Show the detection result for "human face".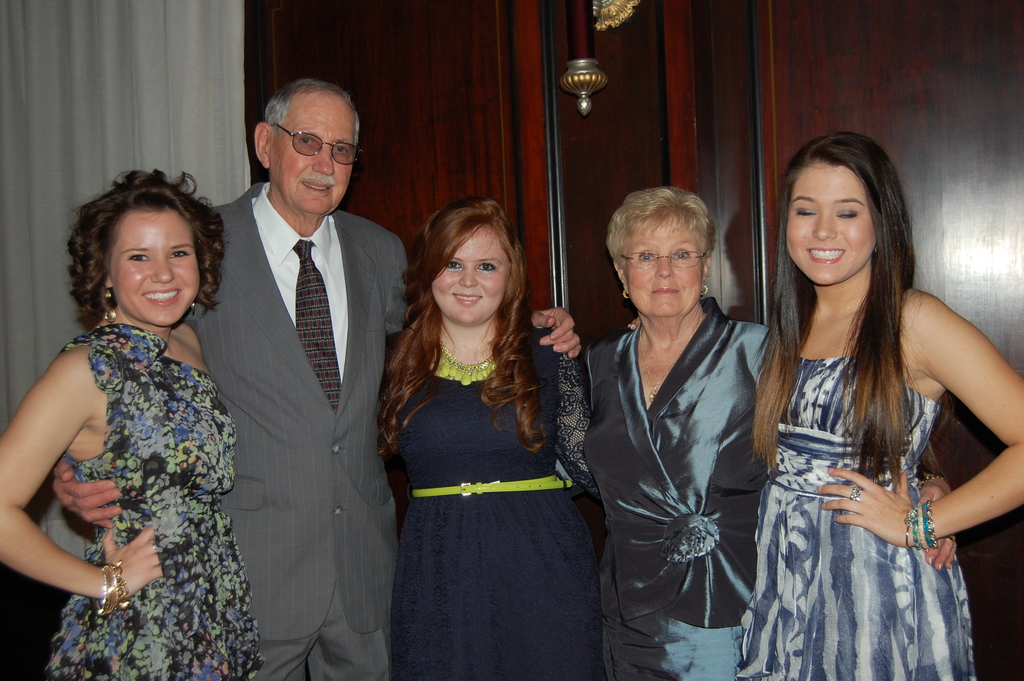
l=785, t=163, r=877, b=286.
